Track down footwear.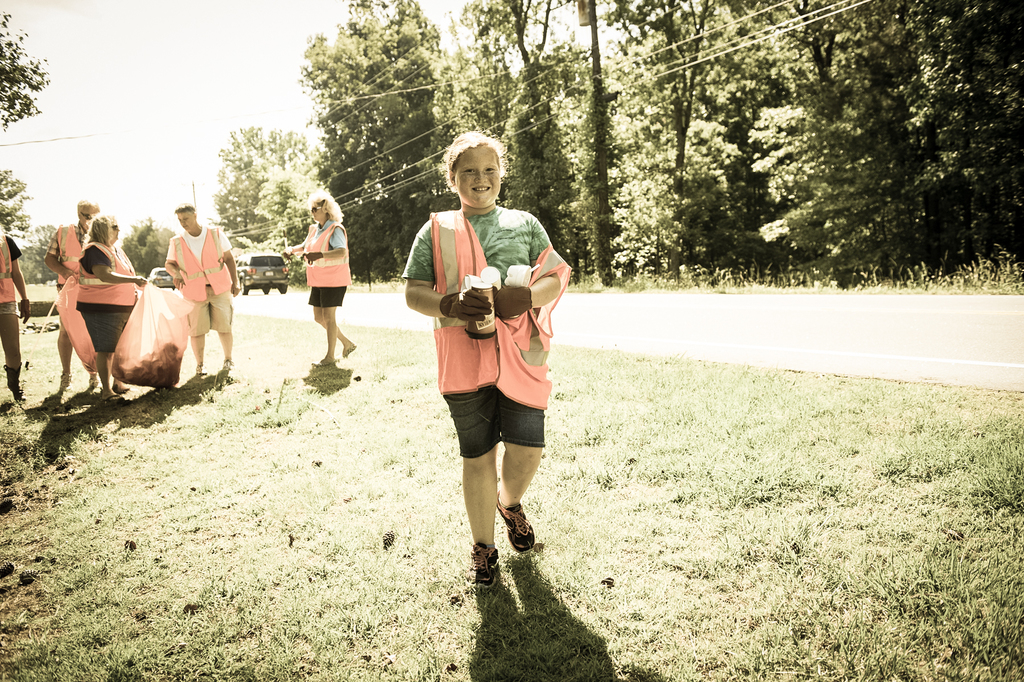
Tracked to (195,365,211,381).
